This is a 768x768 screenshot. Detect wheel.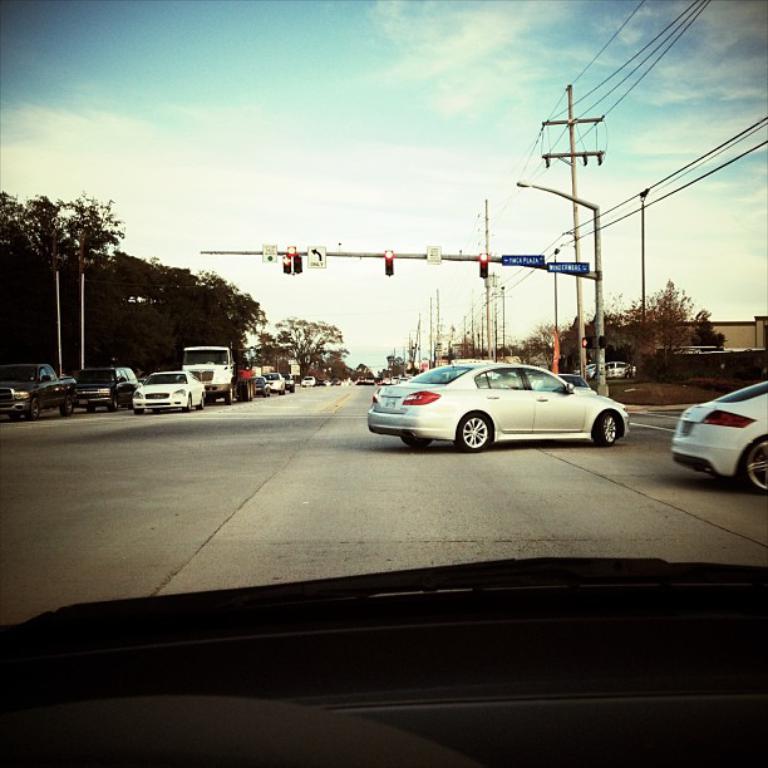
{"x1": 10, "y1": 412, "x2": 21, "y2": 420}.
